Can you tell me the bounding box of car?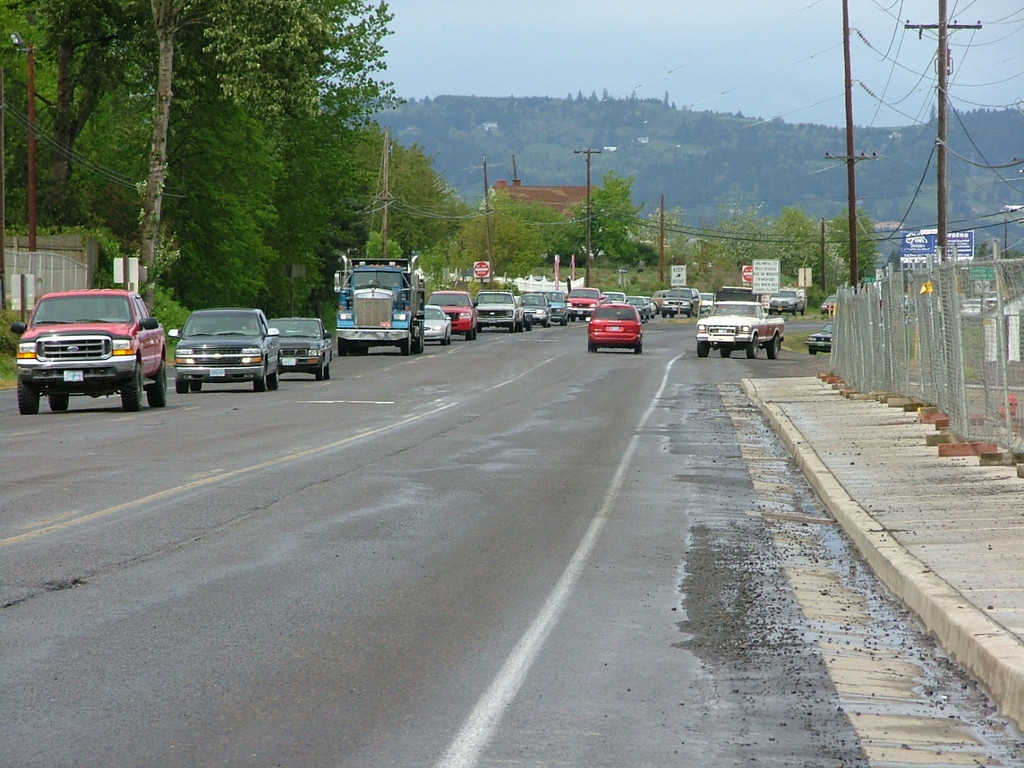
{"x1": 13, "y1": 287, "x2": 167, "y2": 409}.
